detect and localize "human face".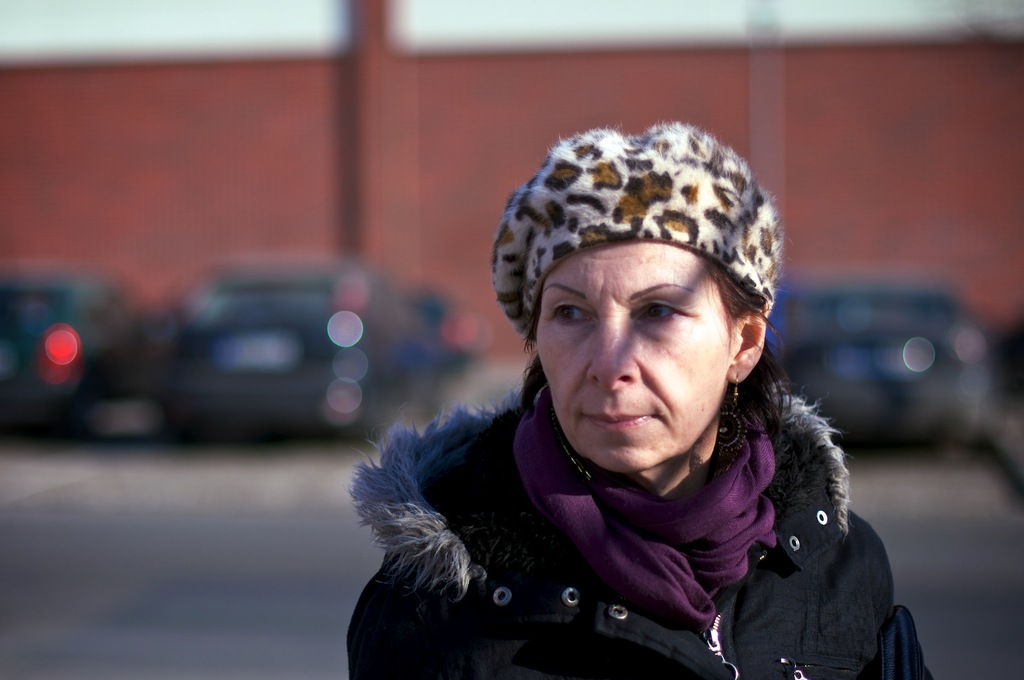
Localized at select_region(528, 240, 730, 475).
